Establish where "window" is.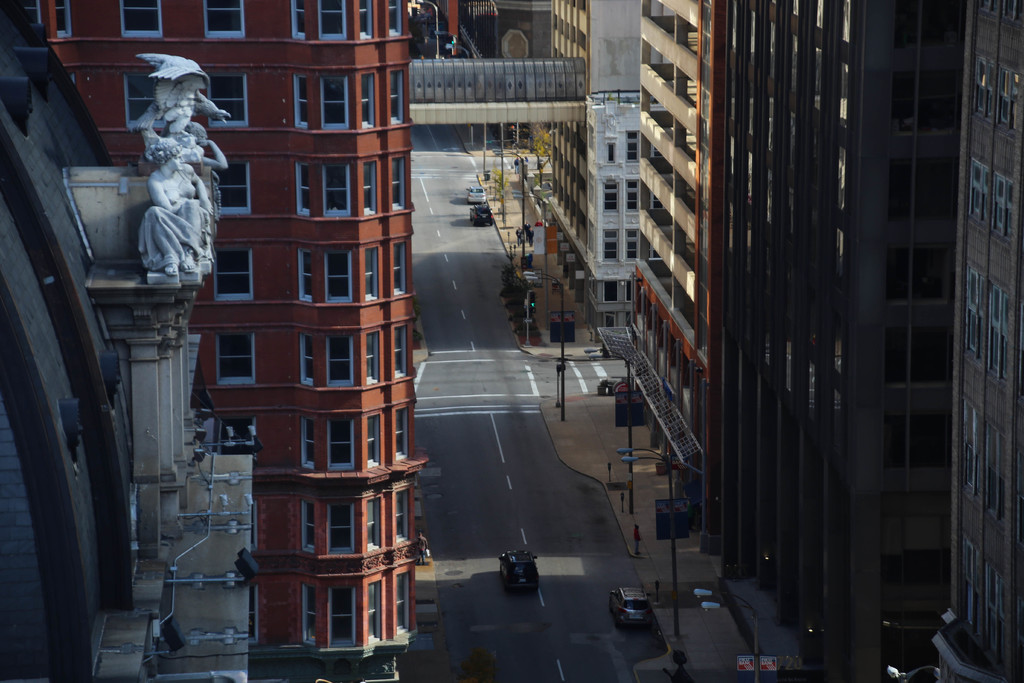
Established at pyautogui.locateOnScreen(605, 286, 618, 302).
